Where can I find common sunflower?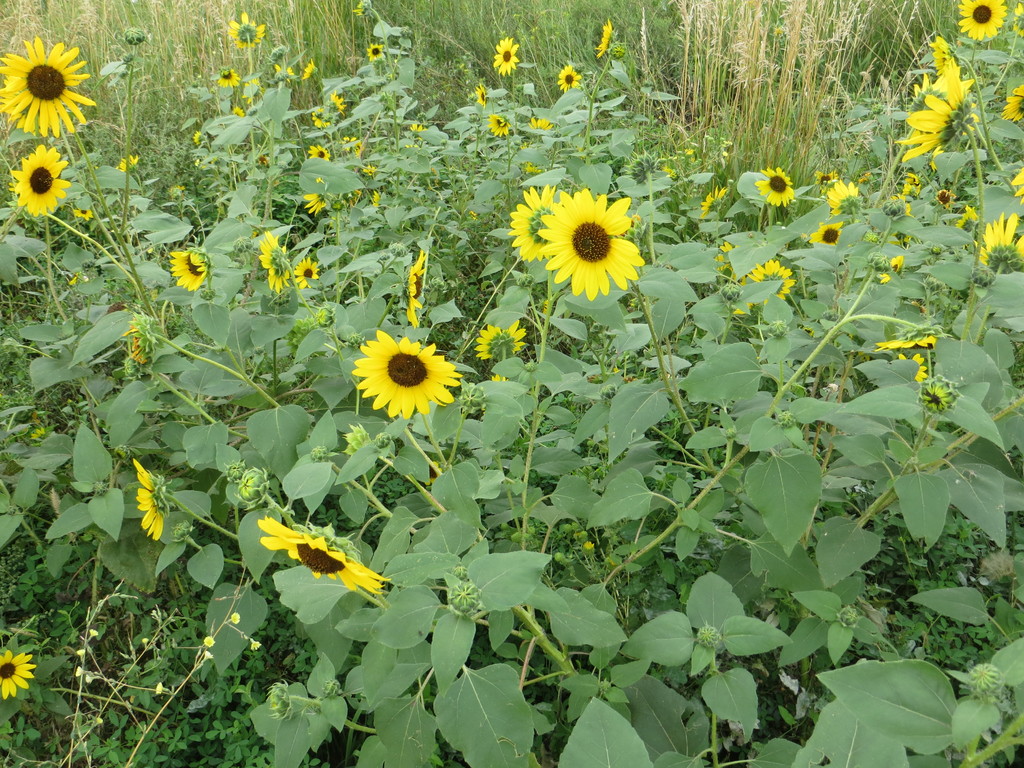
You can find it at bbox=(499, 40, 519, 72).
